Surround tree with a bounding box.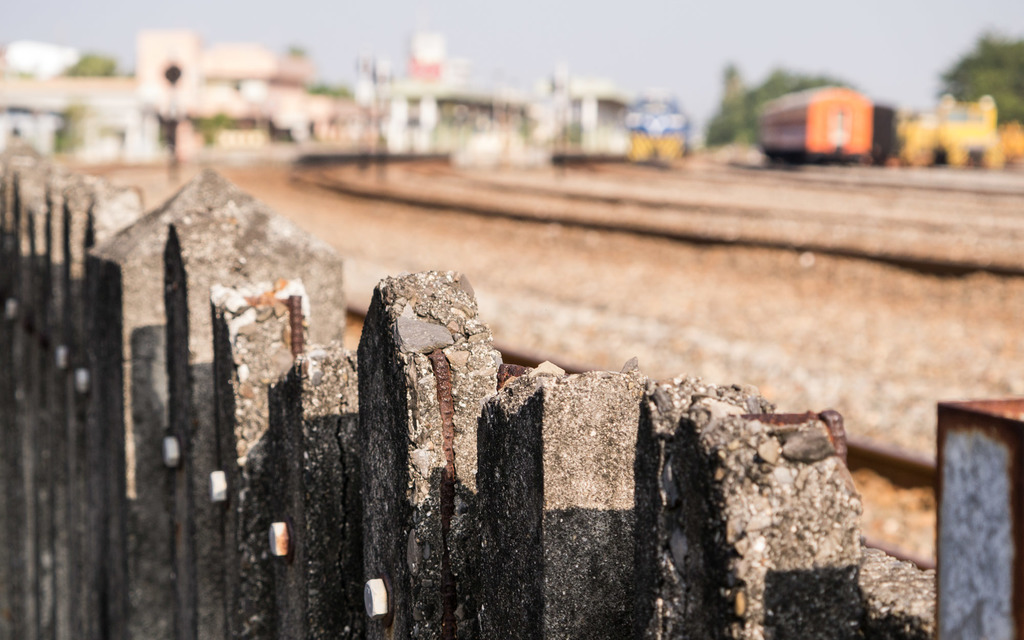
select_region(696, 63, 893, 149).
